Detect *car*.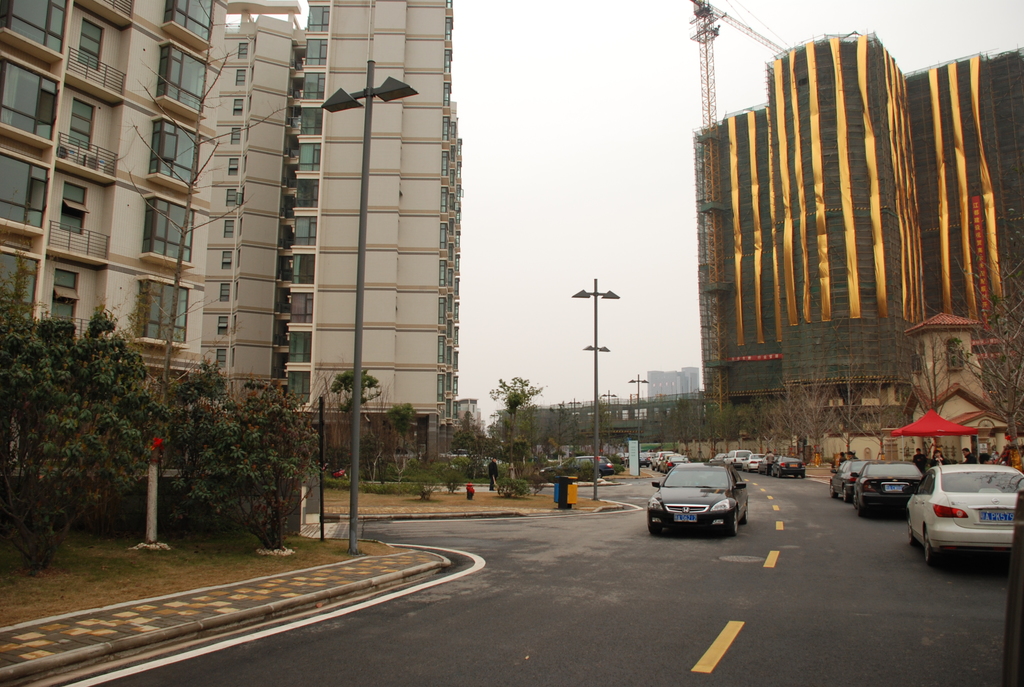
Detected at (538,454,614,480).
